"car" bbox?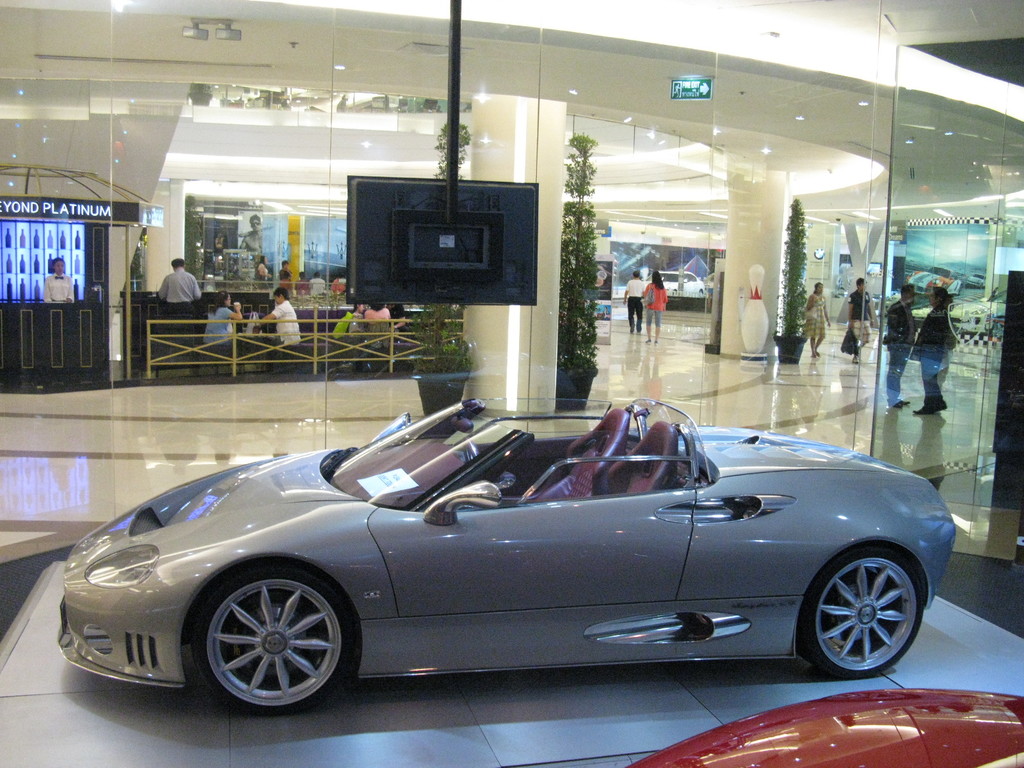
[904, 264, 968, 292]
